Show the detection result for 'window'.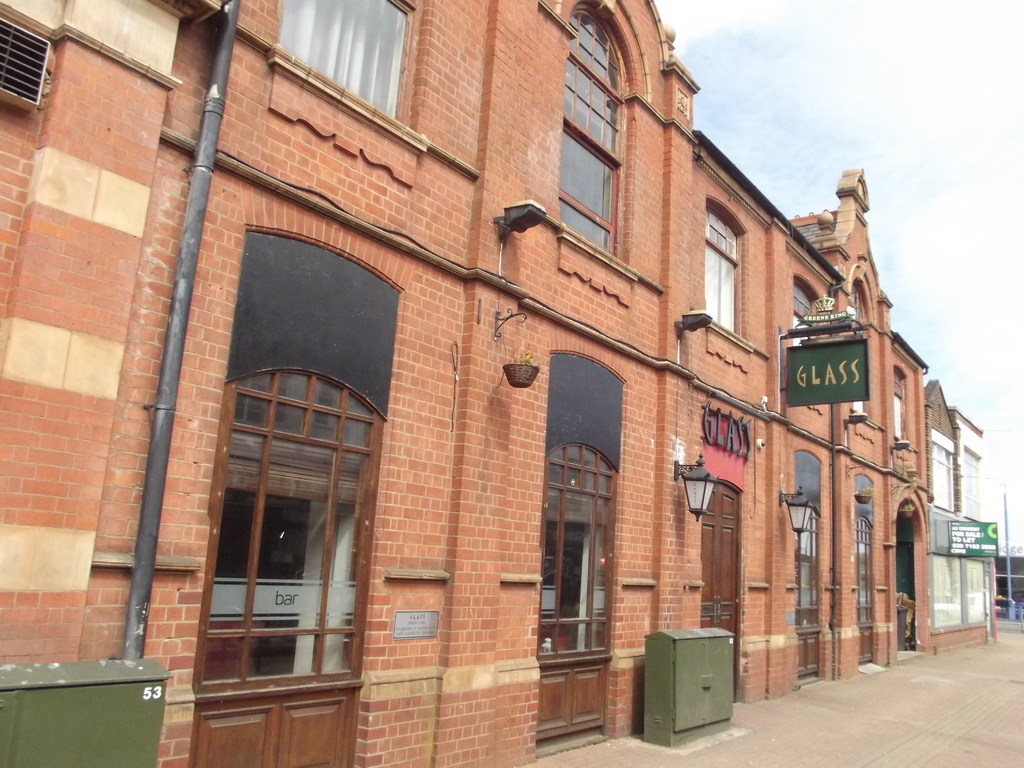
{"x1": 534, "y1": 331, "x2": 633, "y2": 669}.
